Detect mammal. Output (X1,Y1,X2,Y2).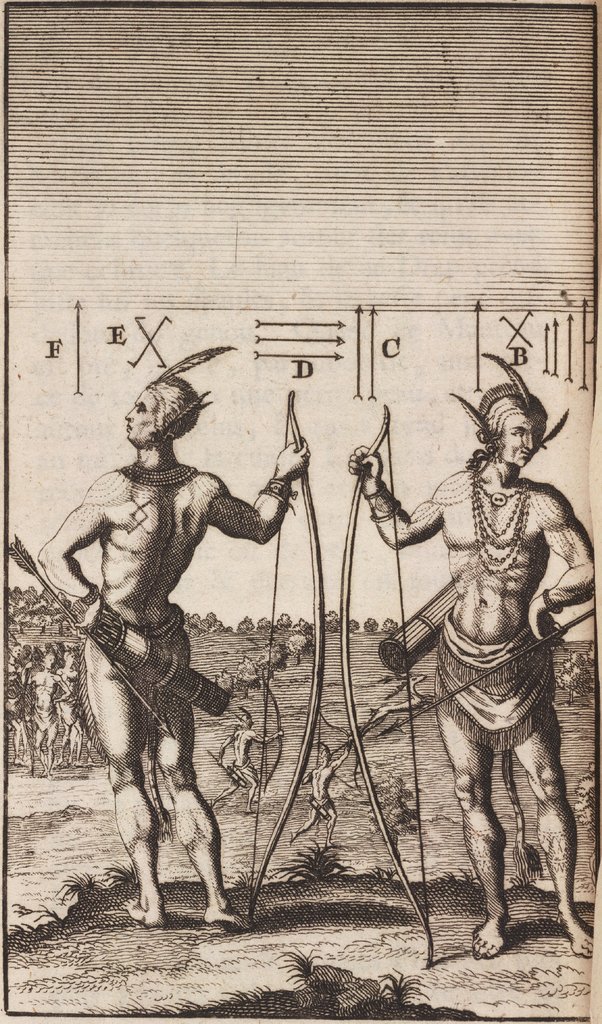
(378,415,577,962).
